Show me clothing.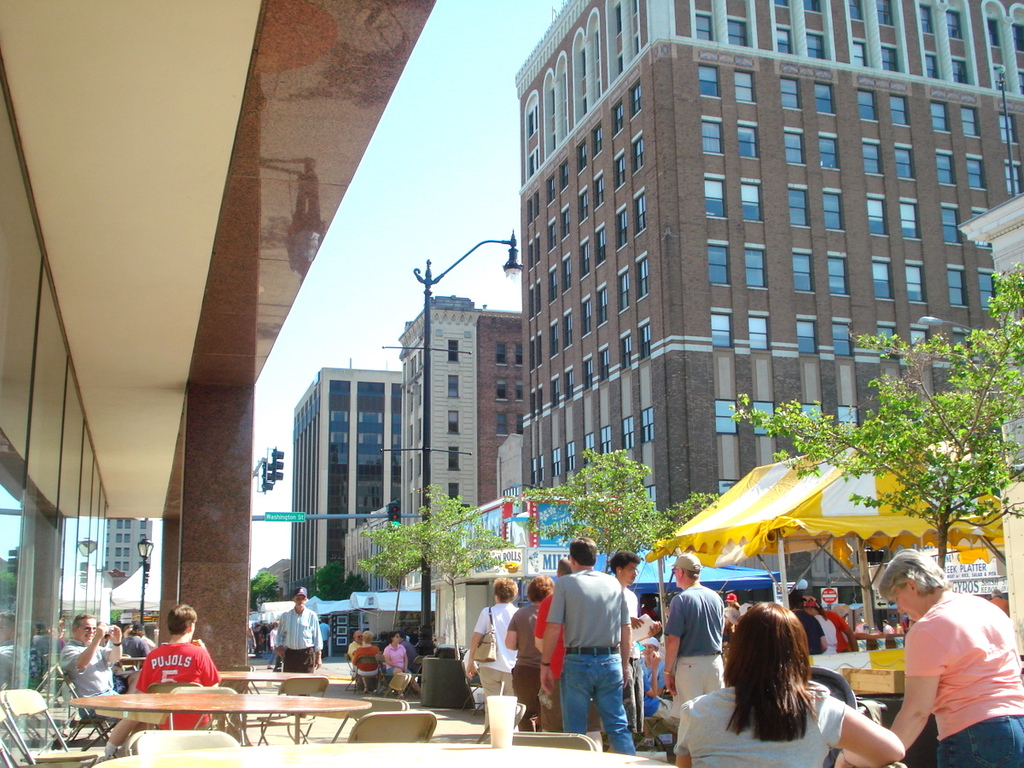
clothing is here: 897 580 1023 767.
